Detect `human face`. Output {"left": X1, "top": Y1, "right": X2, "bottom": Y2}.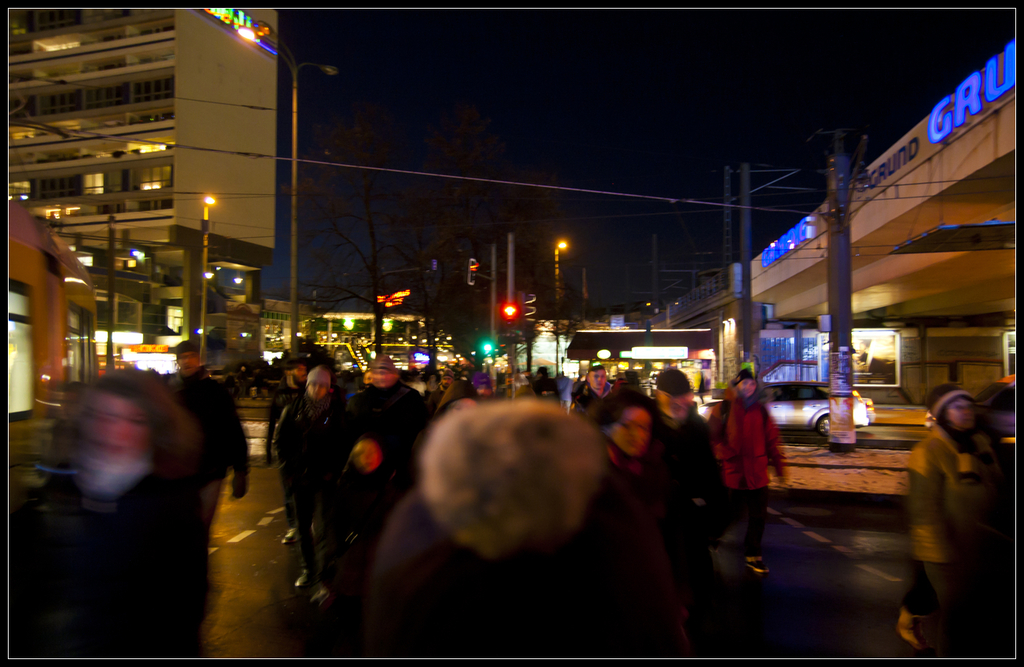
{"left": 308, "top": 381, "right": 327, "bottom": 401}.
